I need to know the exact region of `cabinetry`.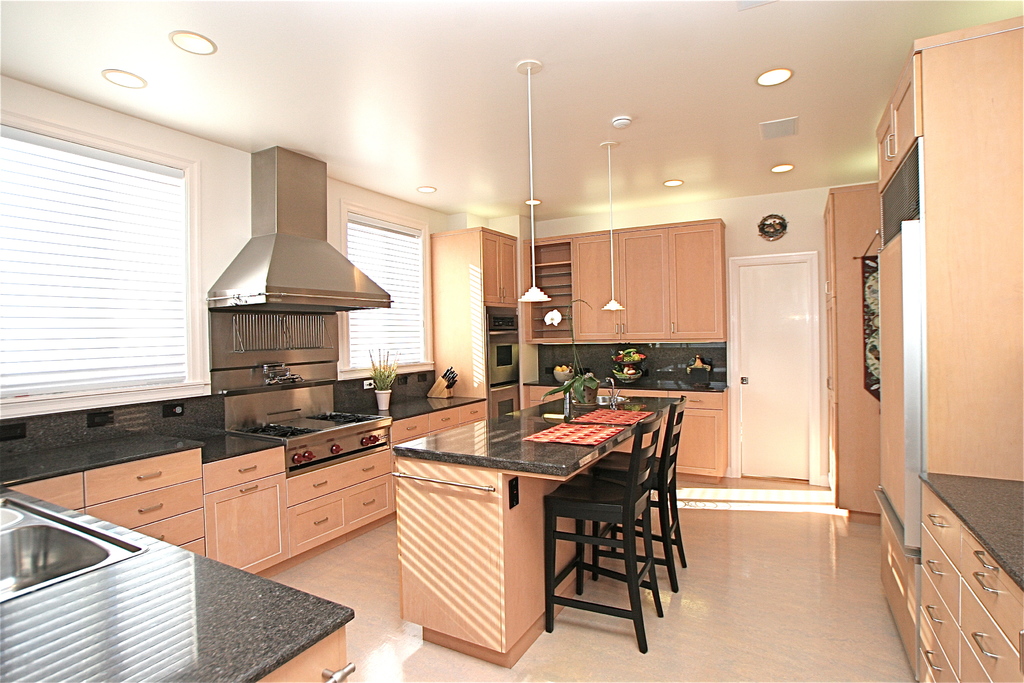
Region: 573/215/724/339.
